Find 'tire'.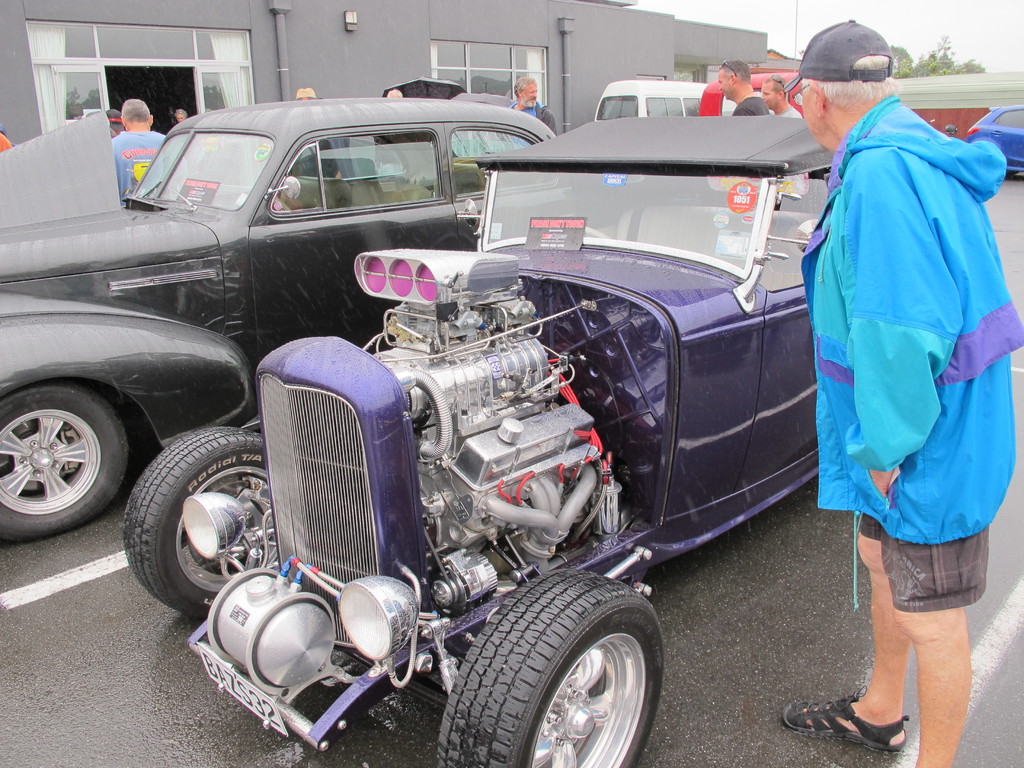
<bbox>0, 389, 135, 541</bbox>.
